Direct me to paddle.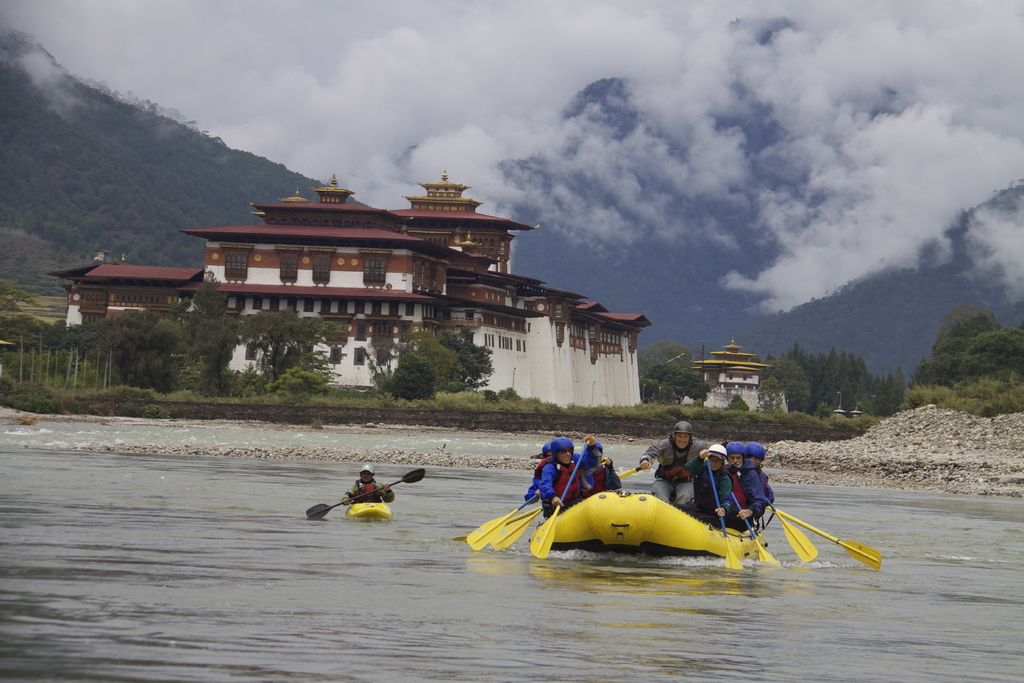
Direction: 490, 512, 540, 552.
